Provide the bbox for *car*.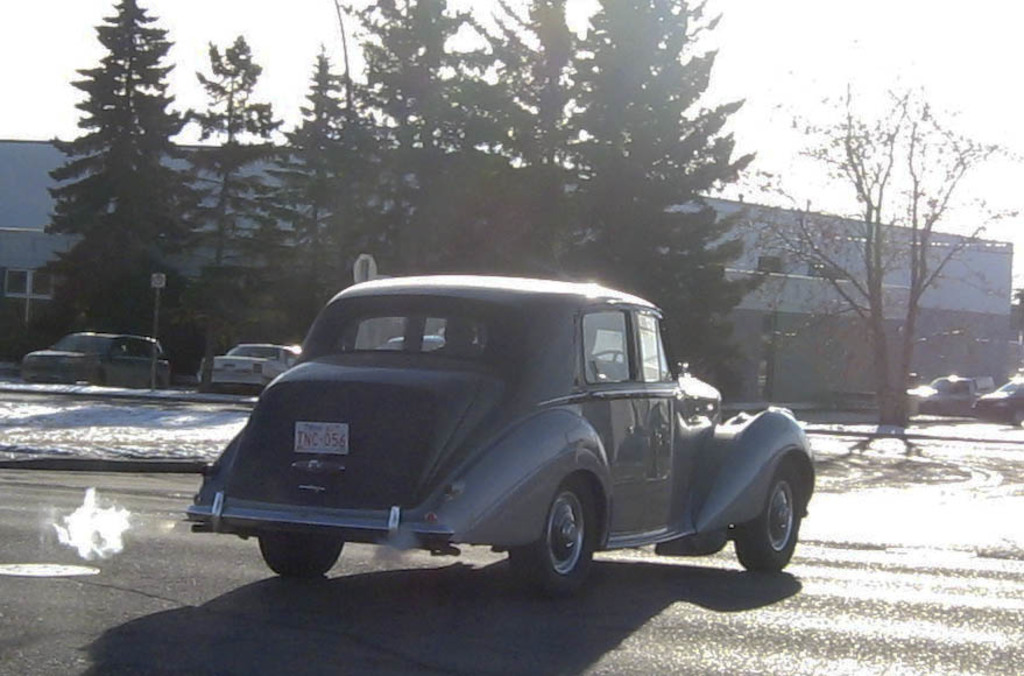
[901, 369, 976, 418].
